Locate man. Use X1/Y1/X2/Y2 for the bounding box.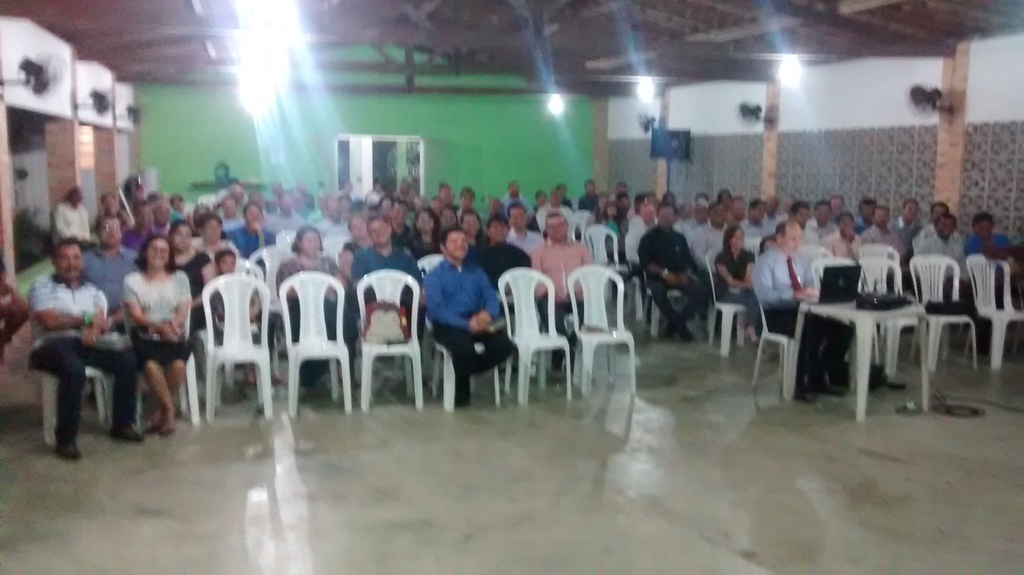
535/216/593/377.
